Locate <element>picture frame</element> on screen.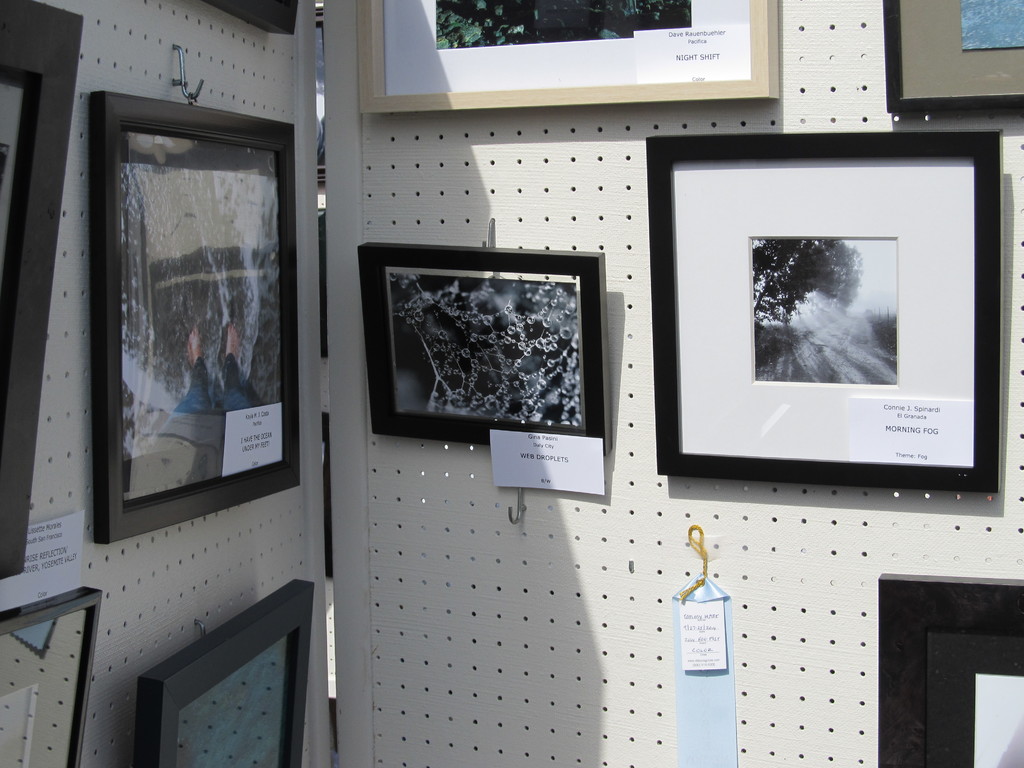
On screen at <box>354,0,780,115</box>.
